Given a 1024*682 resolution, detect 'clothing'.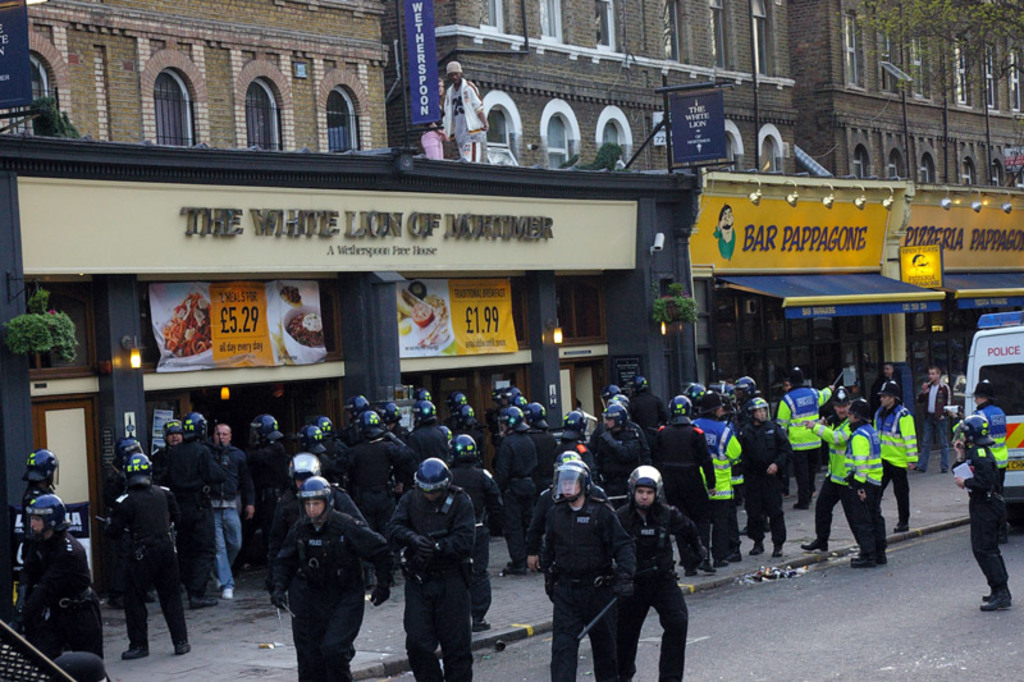
rect(960, 440, 1012, 592).
